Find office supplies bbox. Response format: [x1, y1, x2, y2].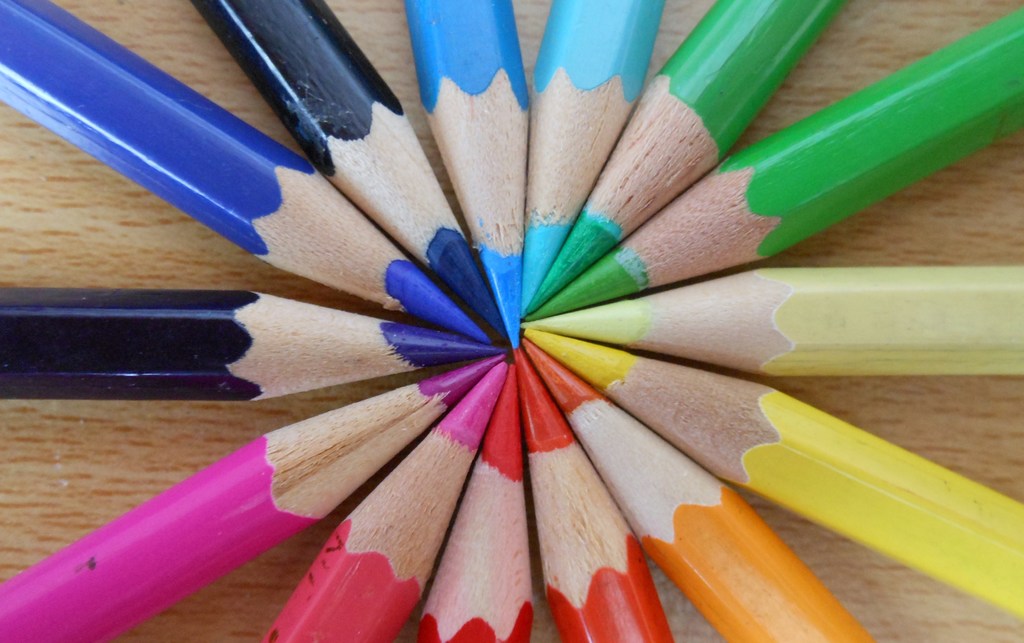
[415, 390, 522, 642].
